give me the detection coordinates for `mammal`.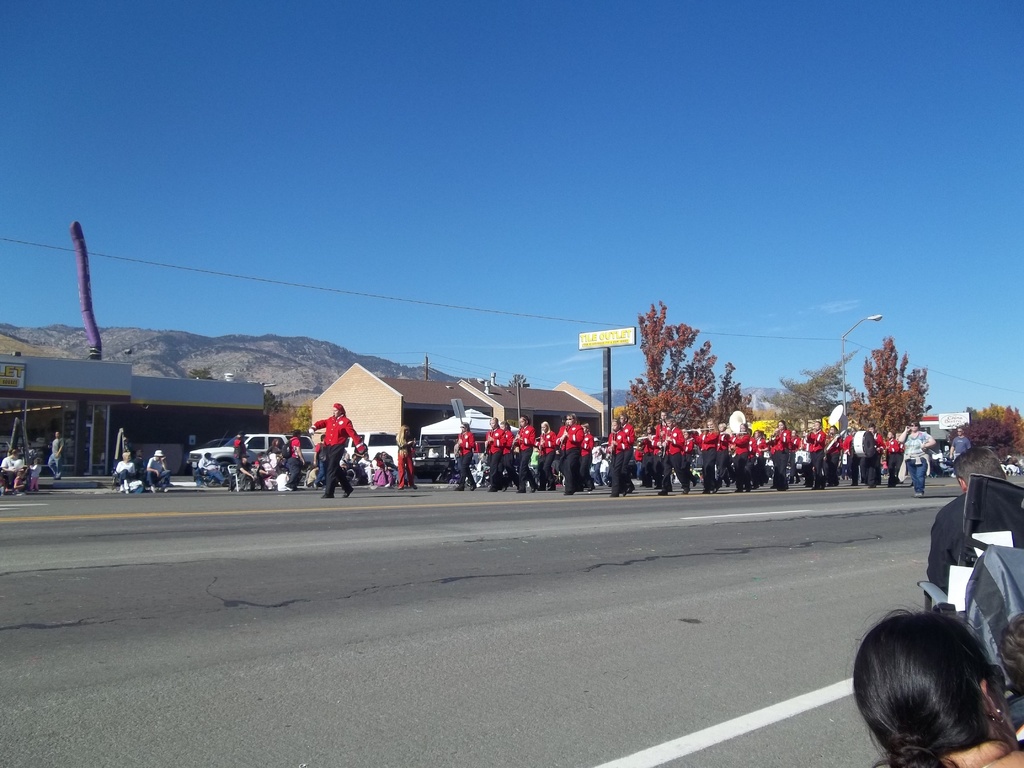
<bbox>371, 461, 394, 486</bbox>.
